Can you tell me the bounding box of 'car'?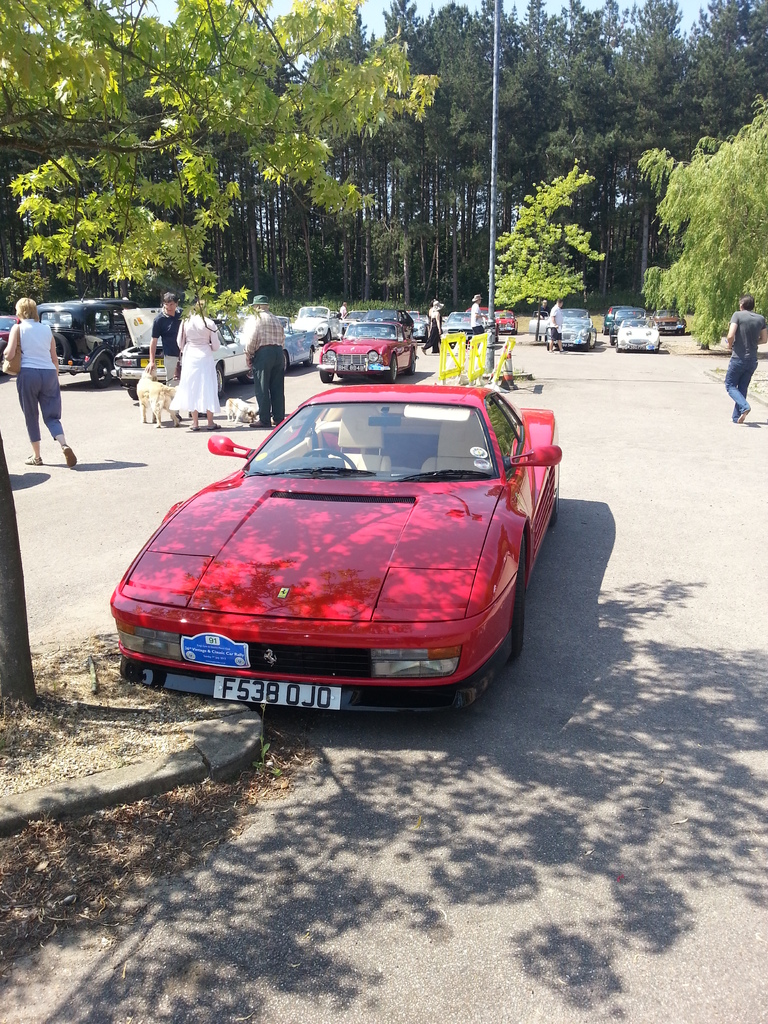
[left=113, top=307, right=253, bottom=401].
